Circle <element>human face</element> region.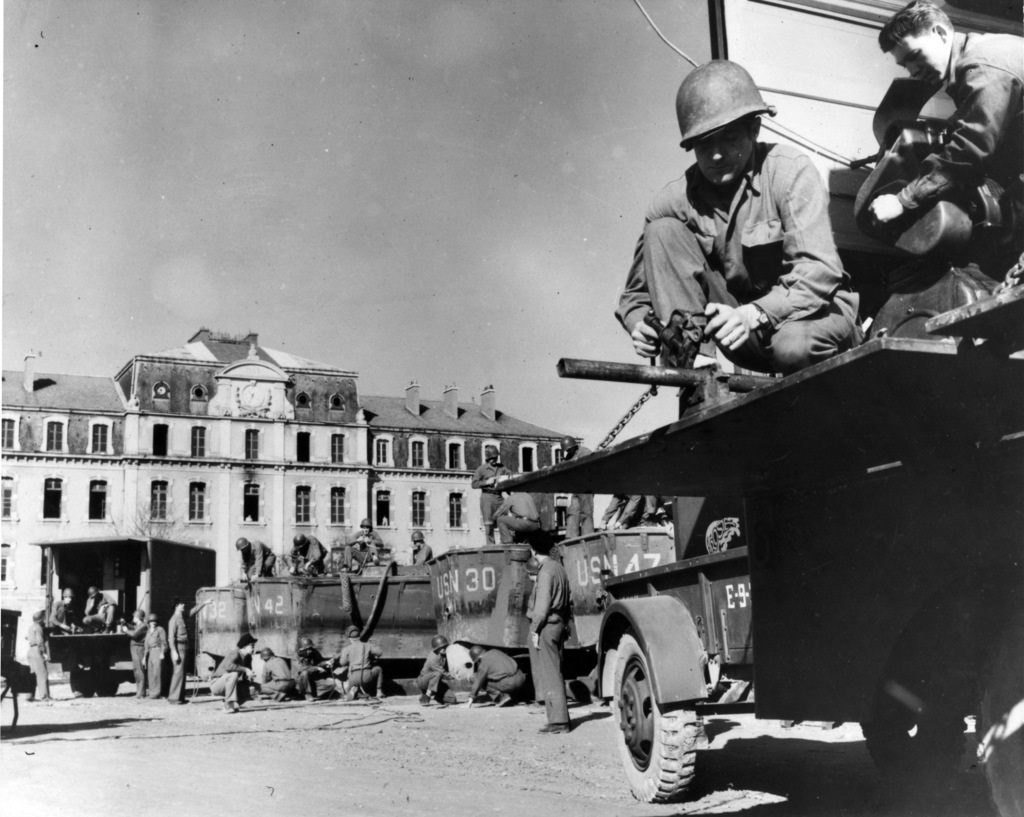
Region: [x1=244, y1=640, x2=255, y2=654].
